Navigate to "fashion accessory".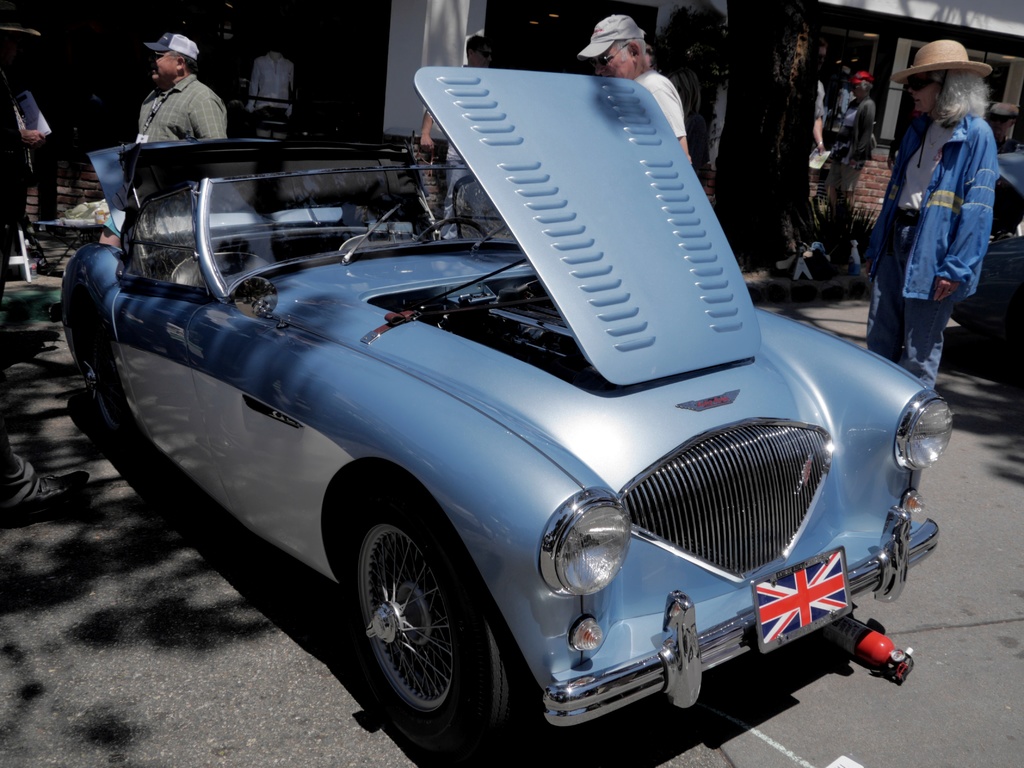
Navigation target: 892,36,995,84.
